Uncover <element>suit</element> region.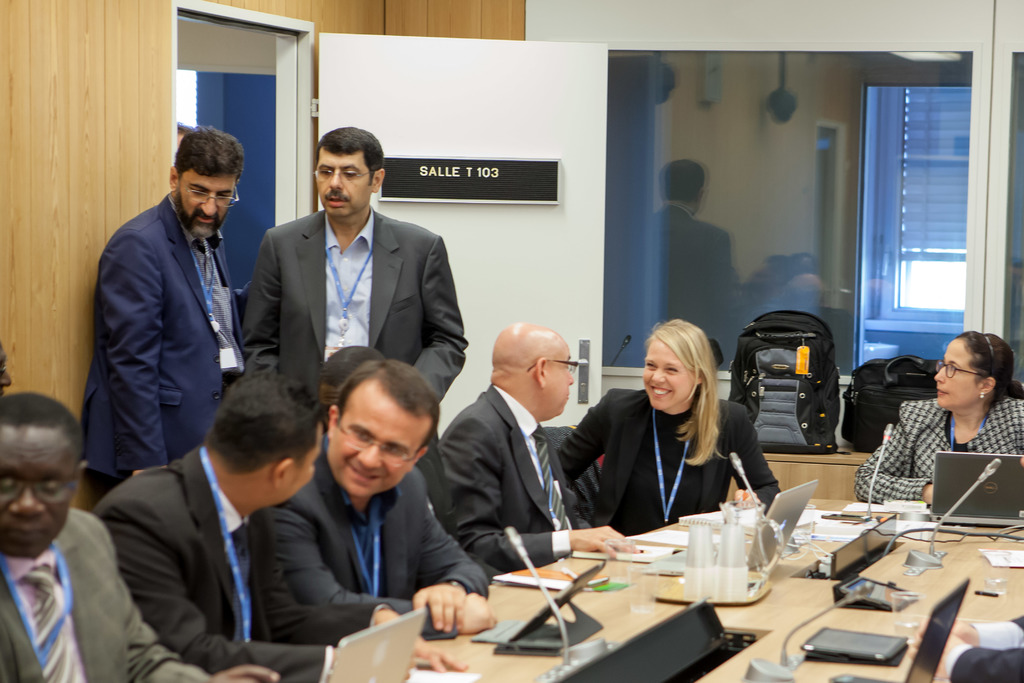
Uncovered: [left=436, top=383, right=580, bottom=577].
